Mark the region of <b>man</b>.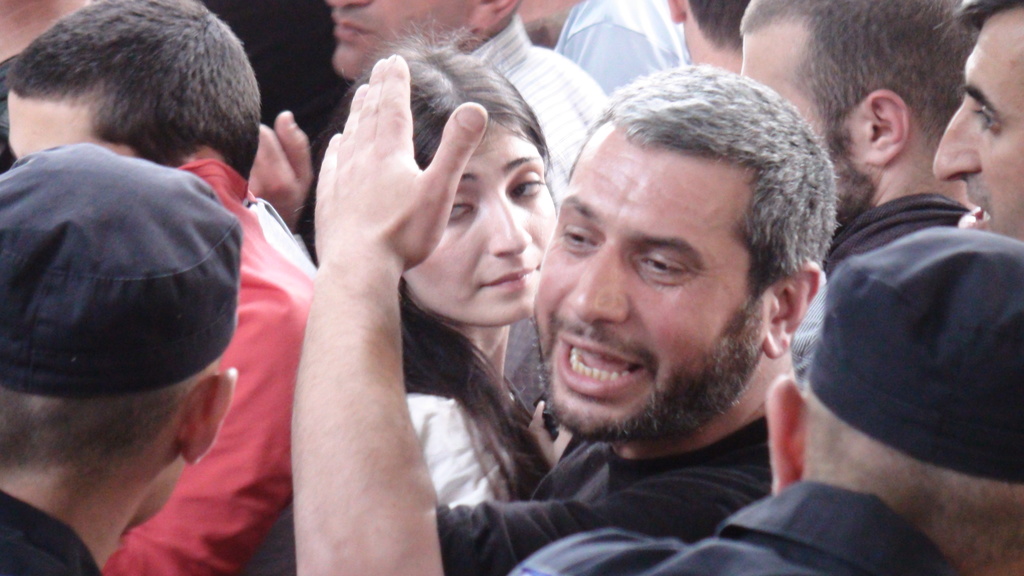
Region: detection(0, 140, 237, 575).
